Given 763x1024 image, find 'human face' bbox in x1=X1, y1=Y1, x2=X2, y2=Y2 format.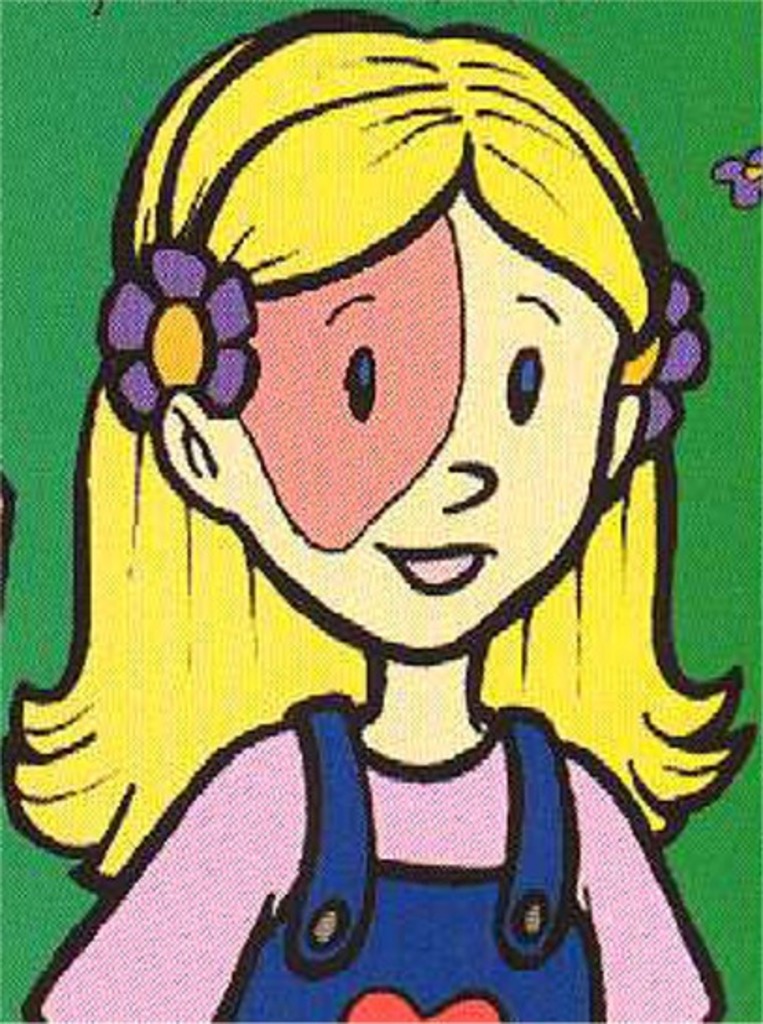
x1=167, y1=116, x2=658, y2=675.
